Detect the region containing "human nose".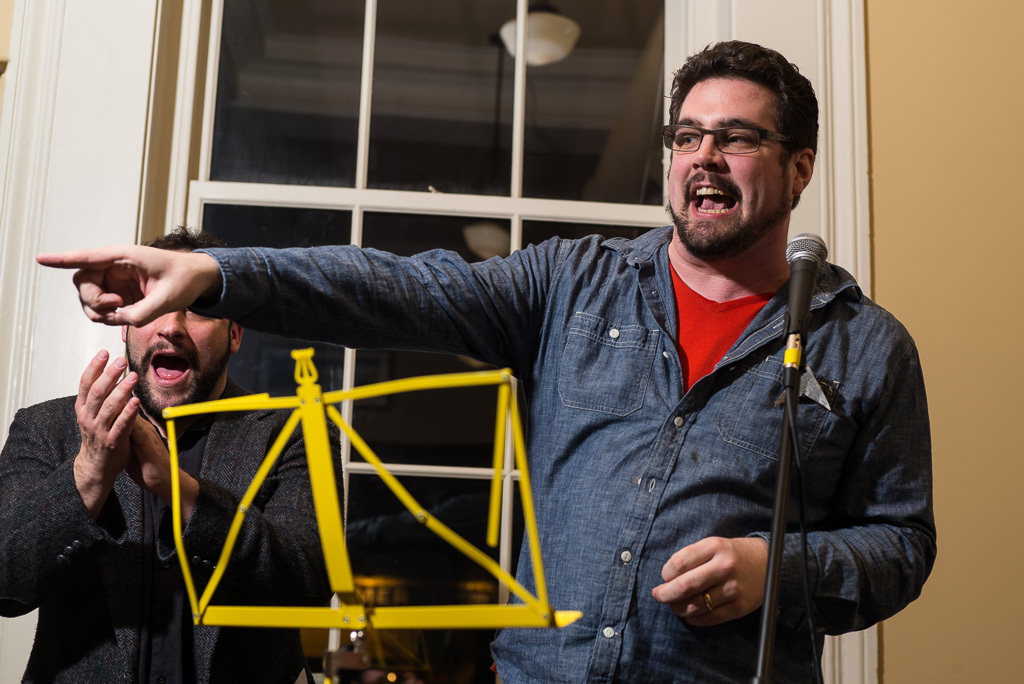
{"left": 154, "top": 311, "right": 185, "bottom": 335}.
